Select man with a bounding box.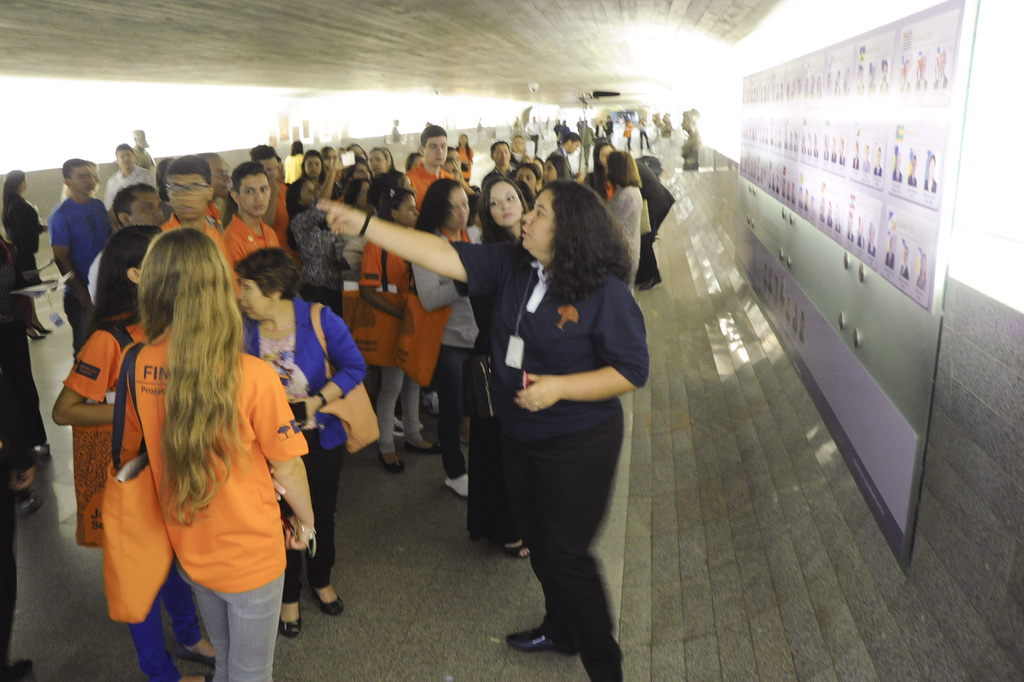
(left=161, top=153, right=238, bottom=304).
